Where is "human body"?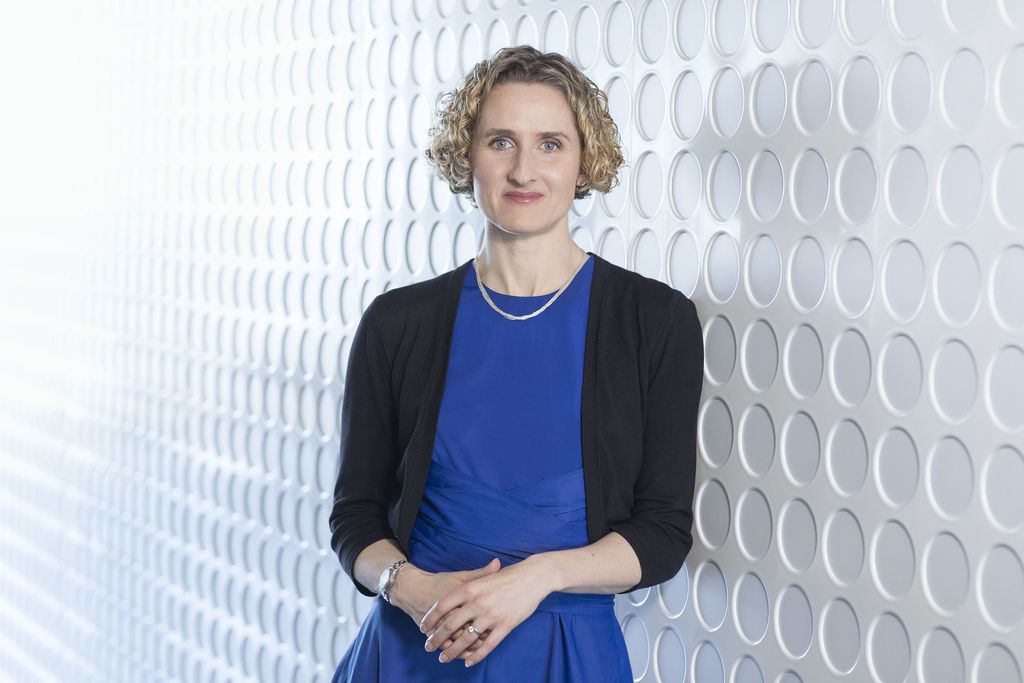
crop(330, 85, 715, 678).
